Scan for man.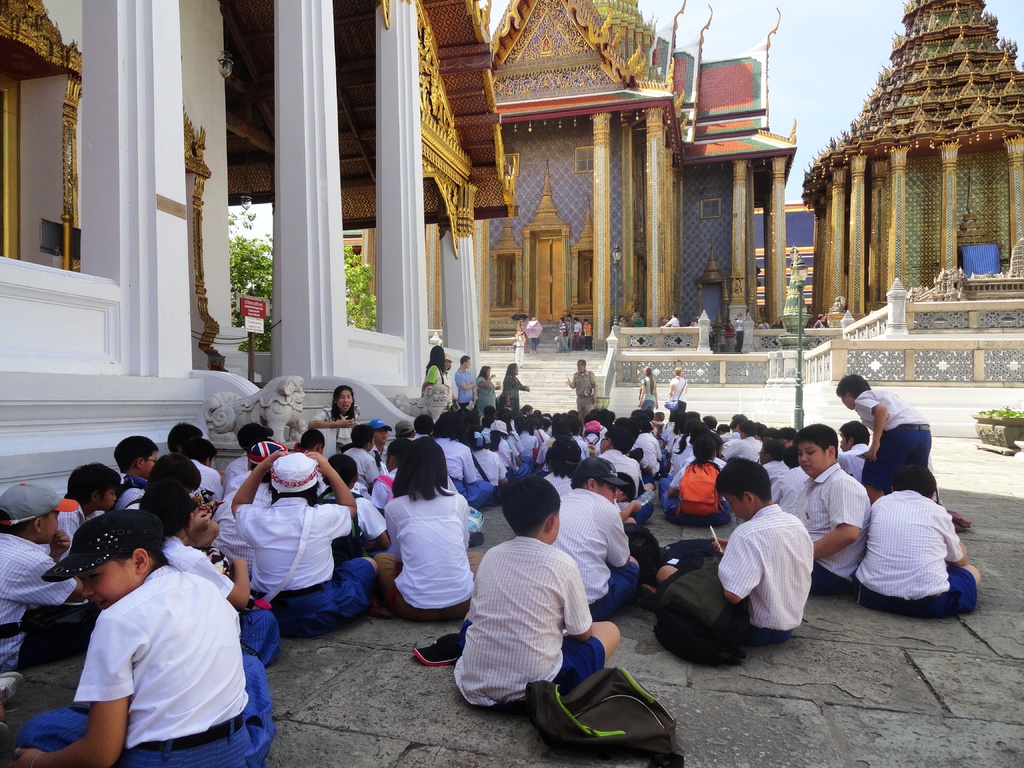
Scan result: crop(452, 355, 480, 406).
